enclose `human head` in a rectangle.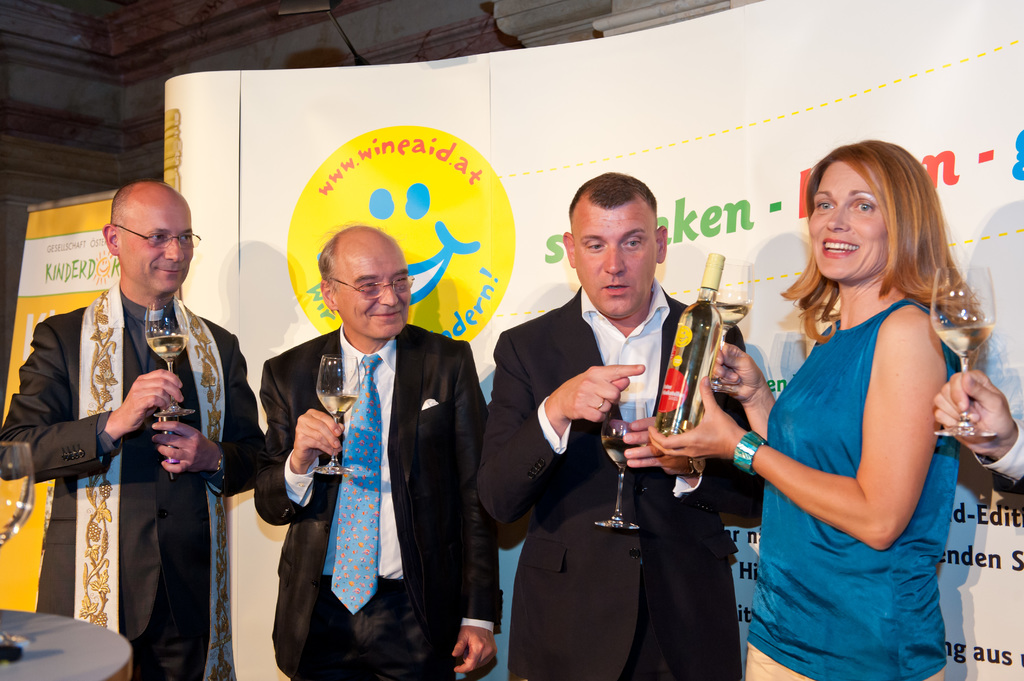
(left=319, top=225, right=413, bottom=342).
